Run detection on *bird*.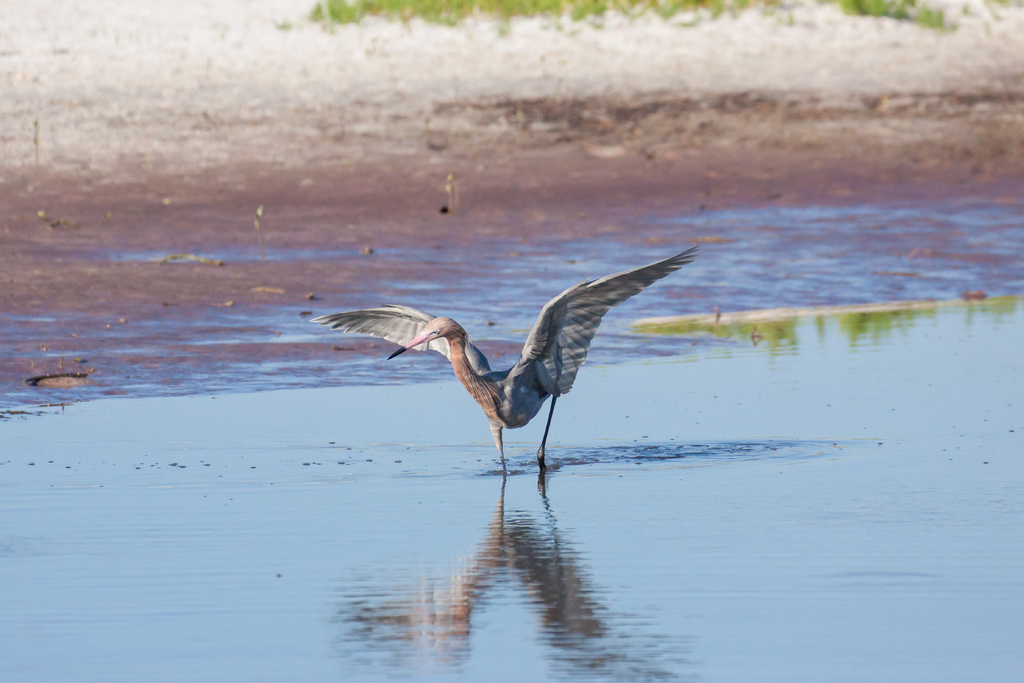
Result: bbox=(321, 252, 705, 479).
